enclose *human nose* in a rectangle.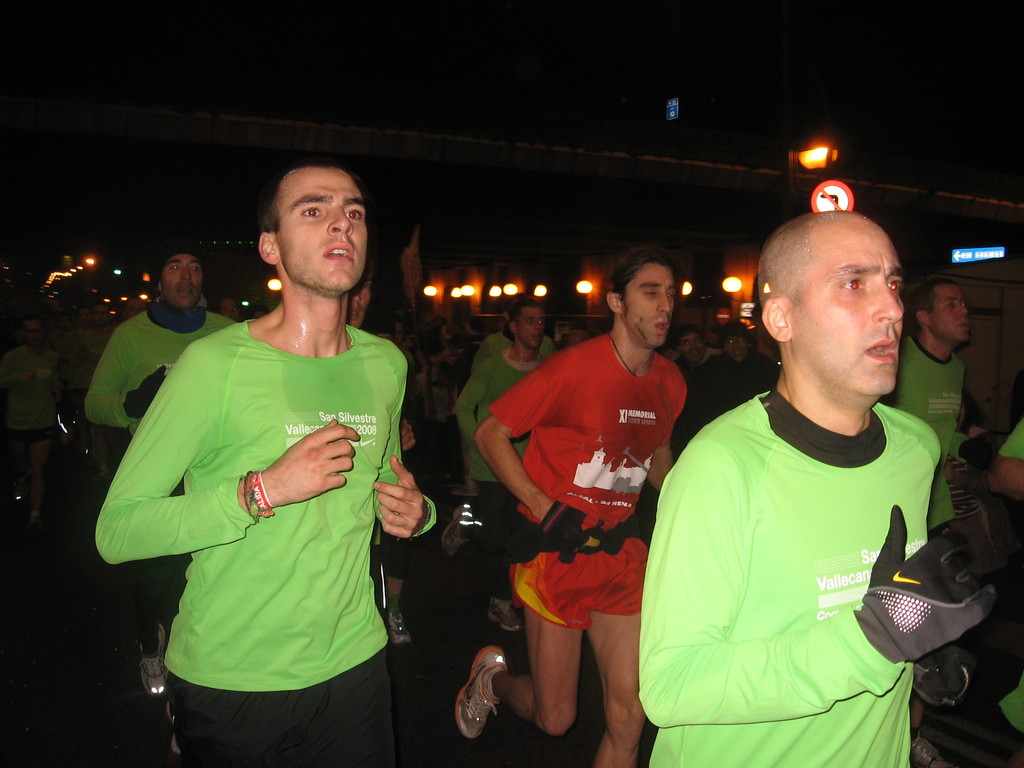
bbox=(954, 302, 966, 315).
